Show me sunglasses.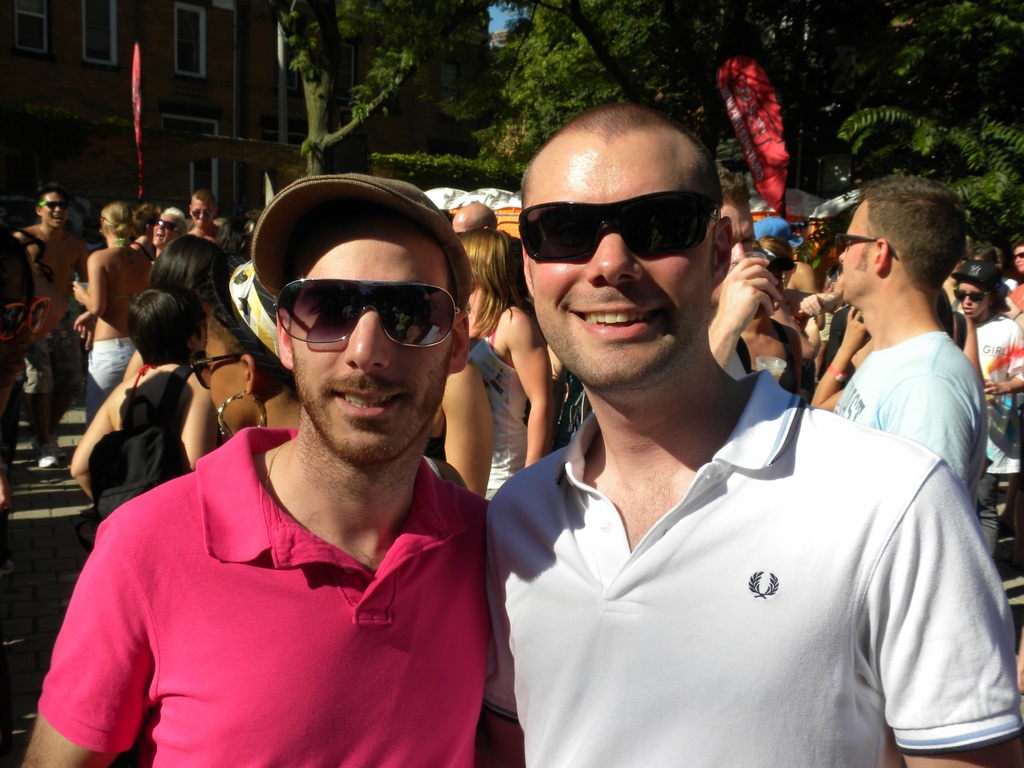
sunglasses is here: {"left": 154, "top": 221, "right": 179, "bottom": 236}.
